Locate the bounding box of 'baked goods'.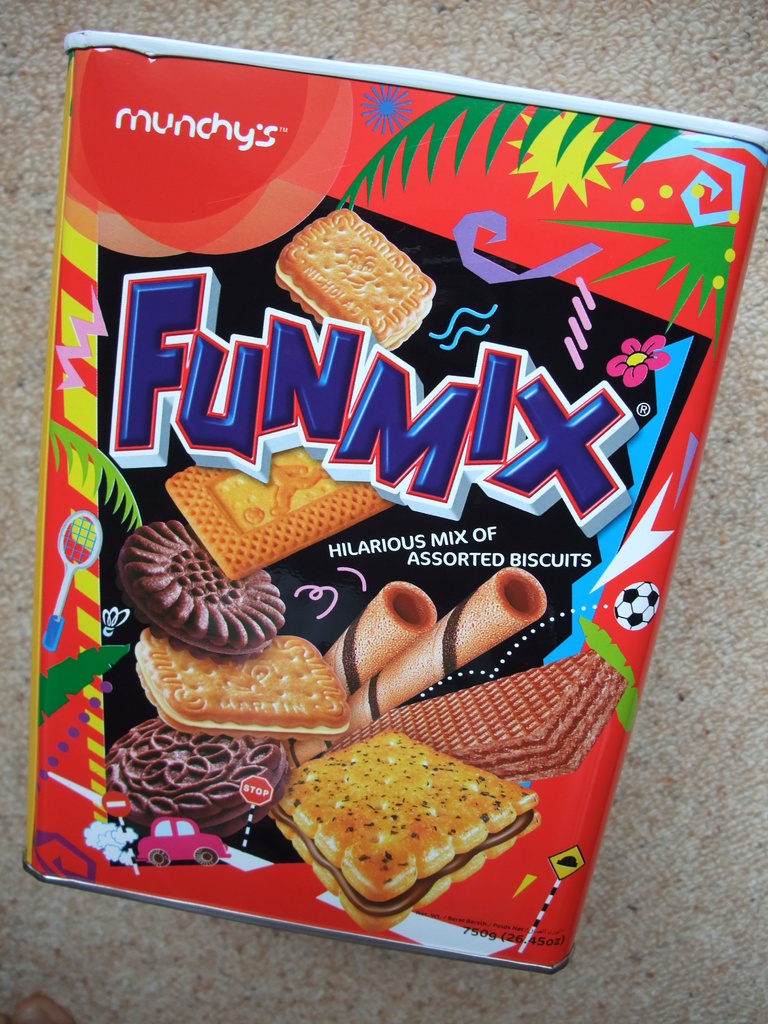
Bounding box: locate(166, 445, 397, 578).
